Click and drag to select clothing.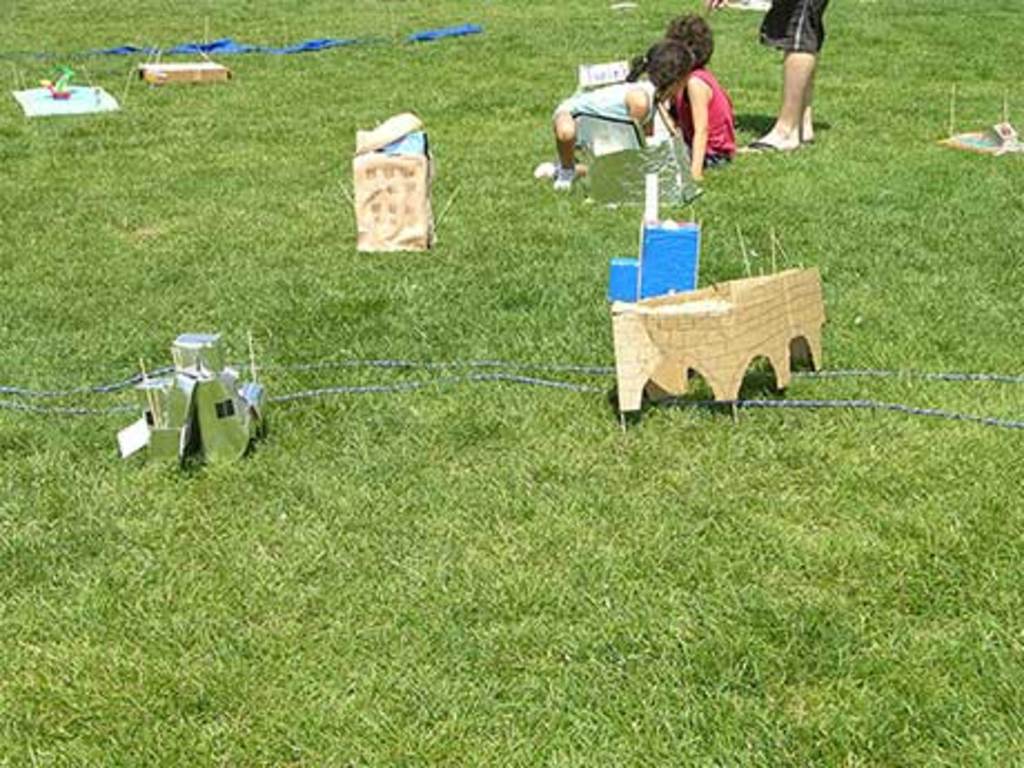
Selection: <box>552,80,652,145</box>.
